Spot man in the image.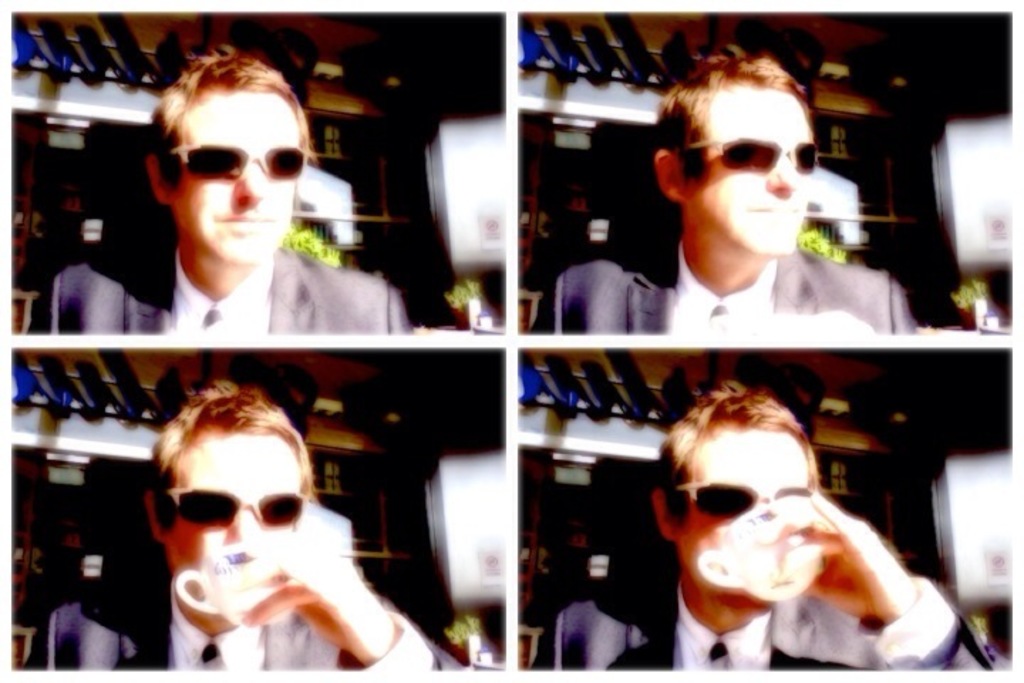
man found at bbox=[526, 48, 922, 344].
